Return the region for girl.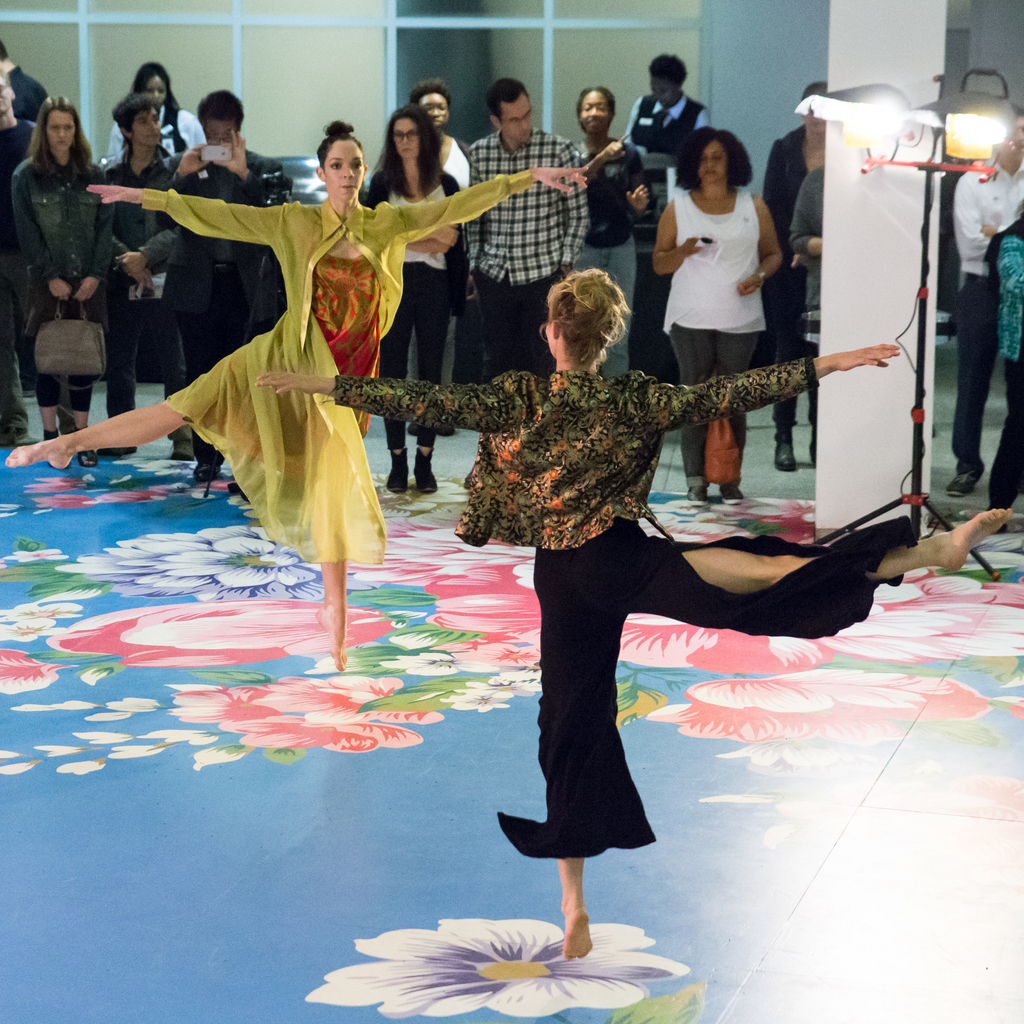
6, 92, 114, 458.
